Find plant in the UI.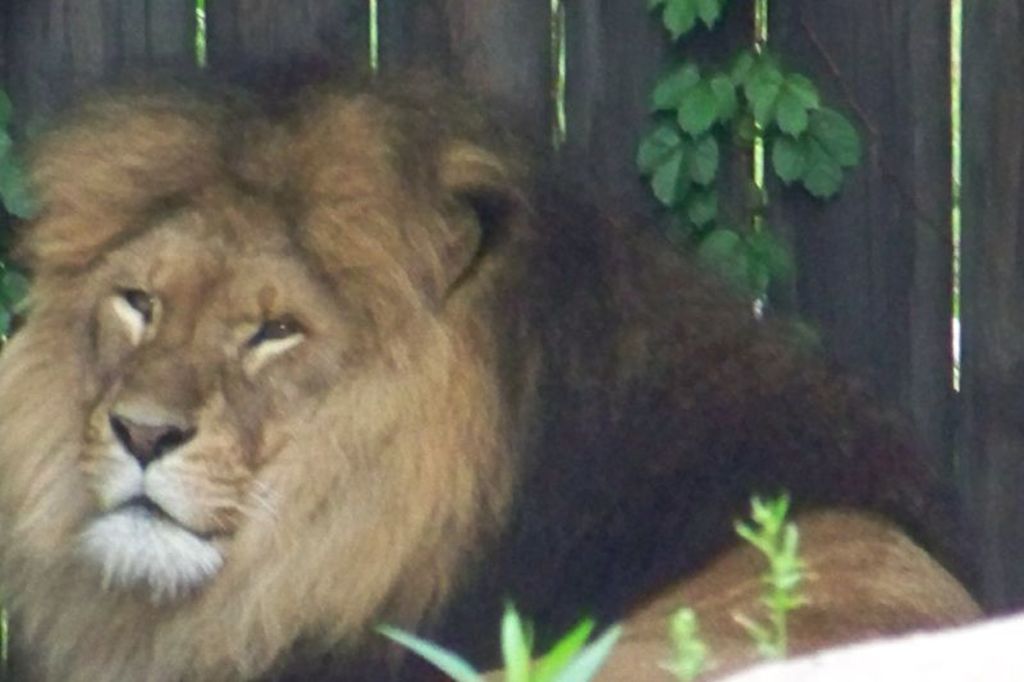
UI element at [left=0, top=83, right=40, bottom=352].
